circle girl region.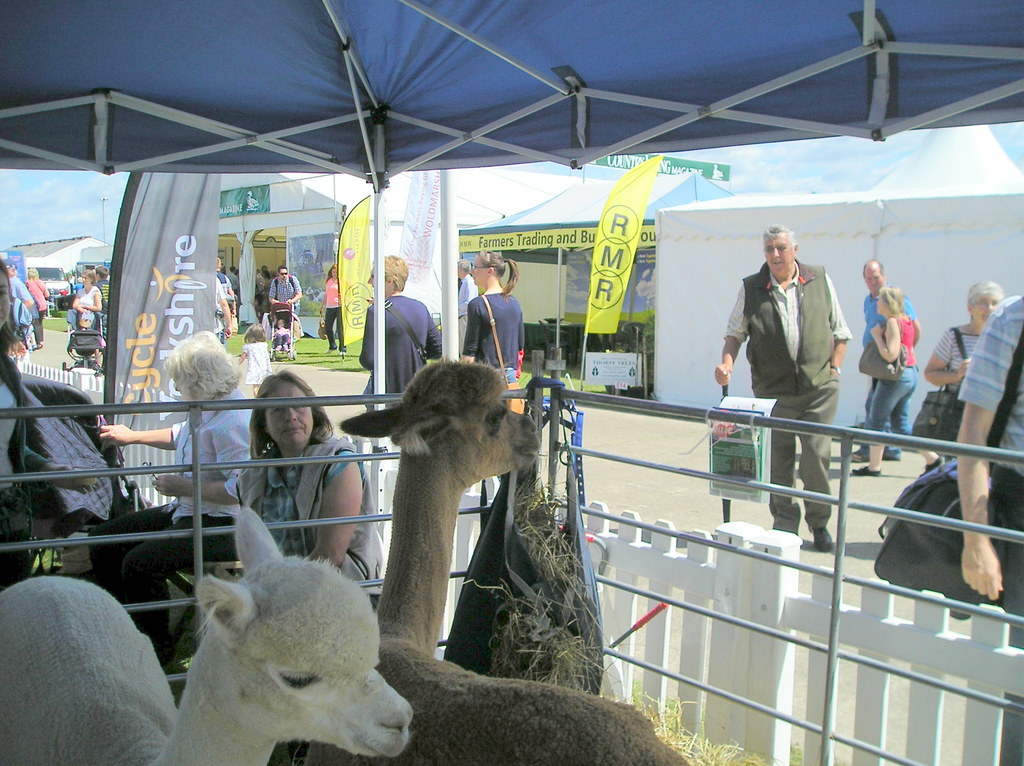
Region: box(236, 322, 269, 394).
